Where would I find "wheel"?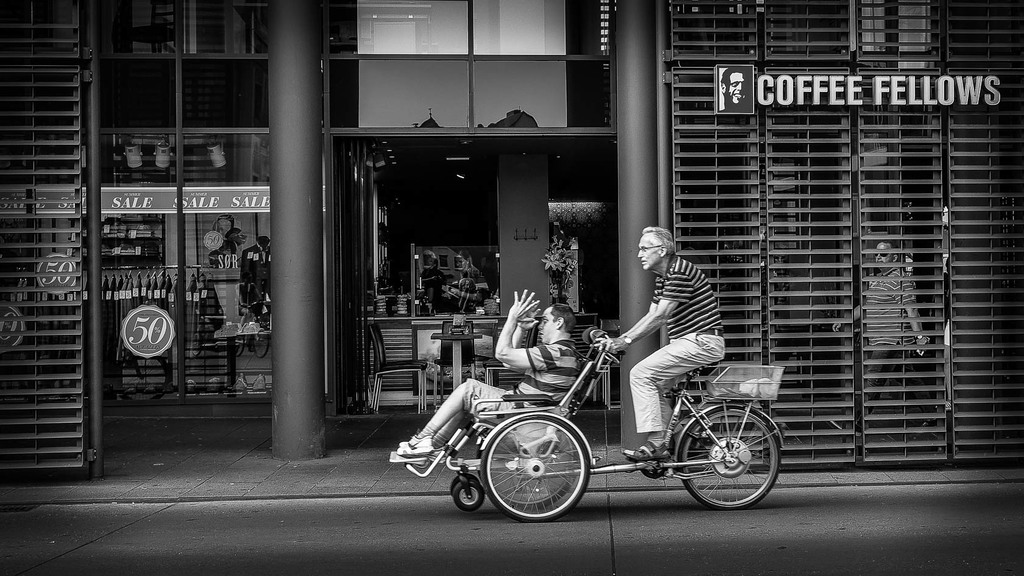
At detection(477, 438, 579, 511).
